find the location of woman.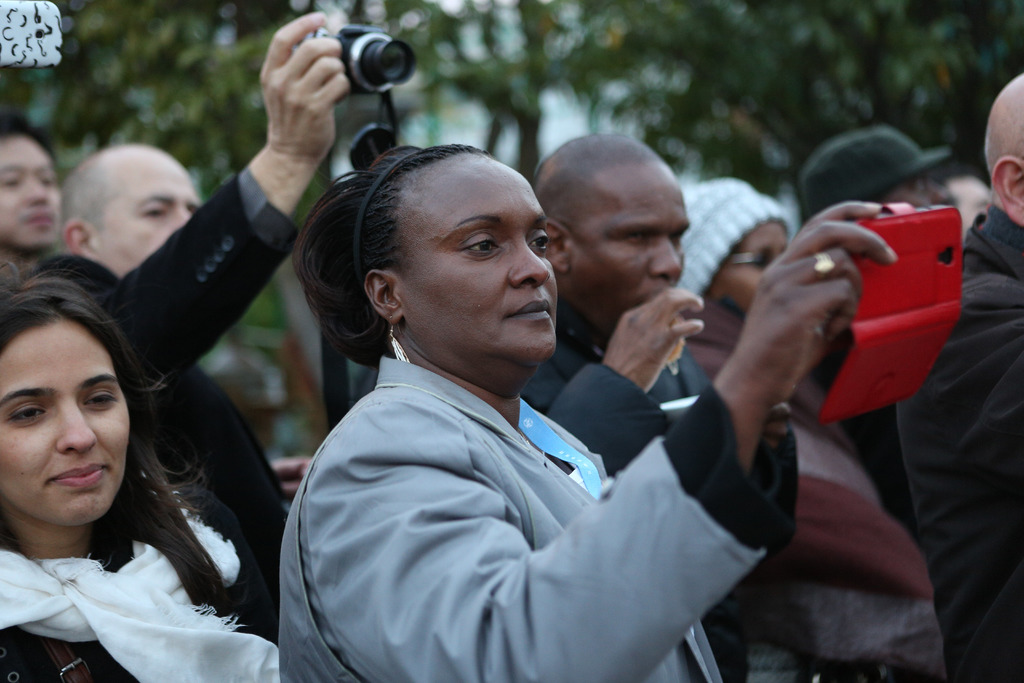
Location: [0, 249, 240, 682].
